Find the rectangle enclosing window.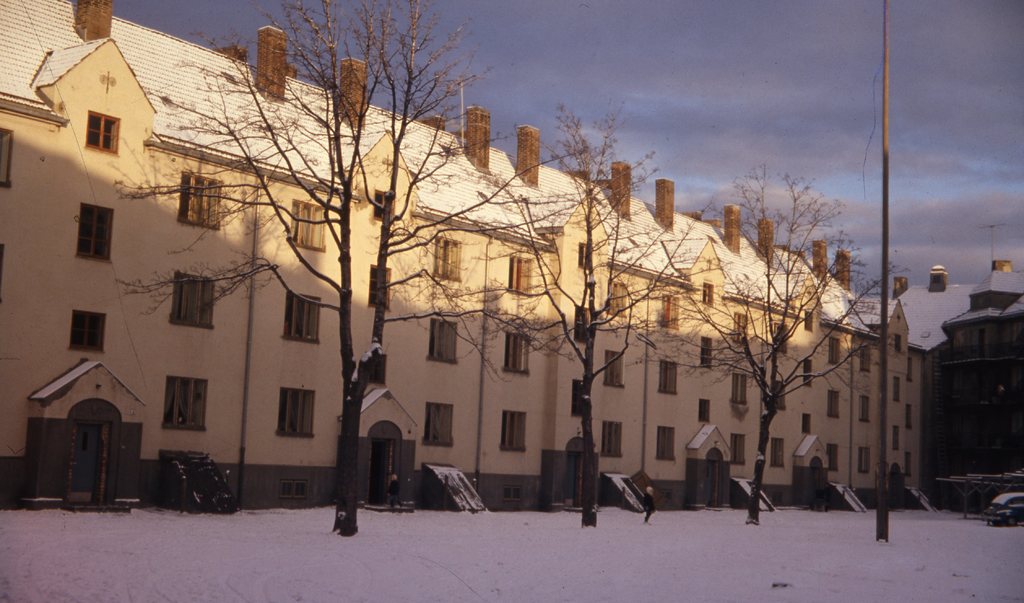
pyautogui.locateOnScreen(179, 173, 225, 229).
